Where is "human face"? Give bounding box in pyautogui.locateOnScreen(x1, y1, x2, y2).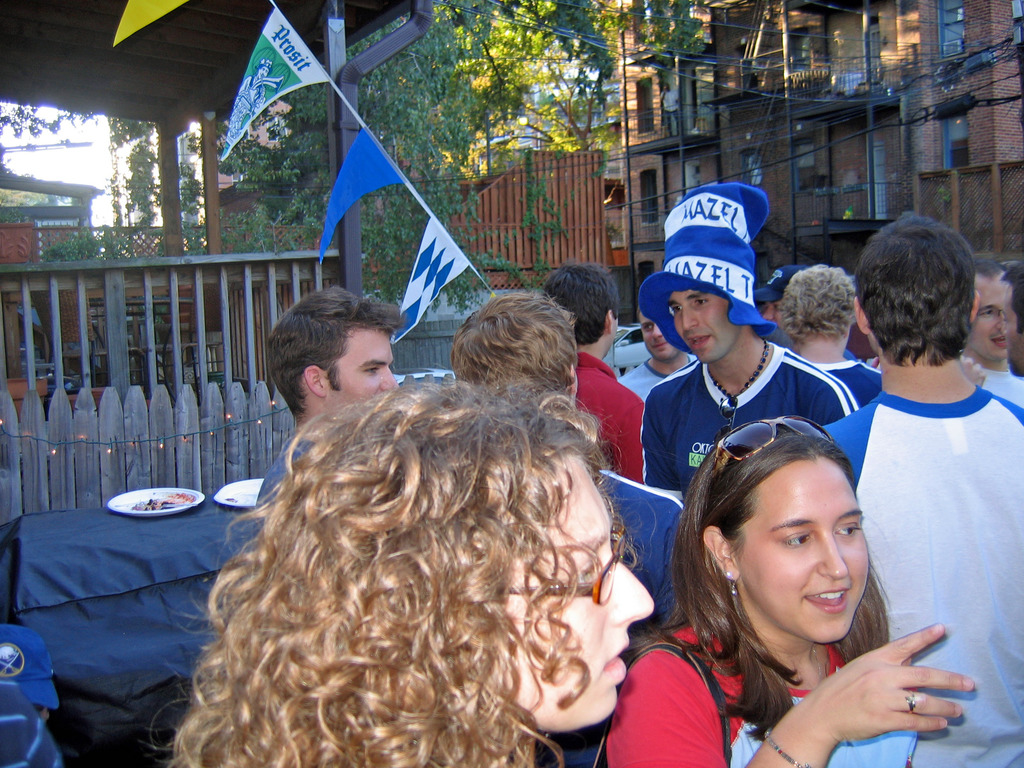
pyautogui.locateOnScreen(735, 452, 870, 641).
